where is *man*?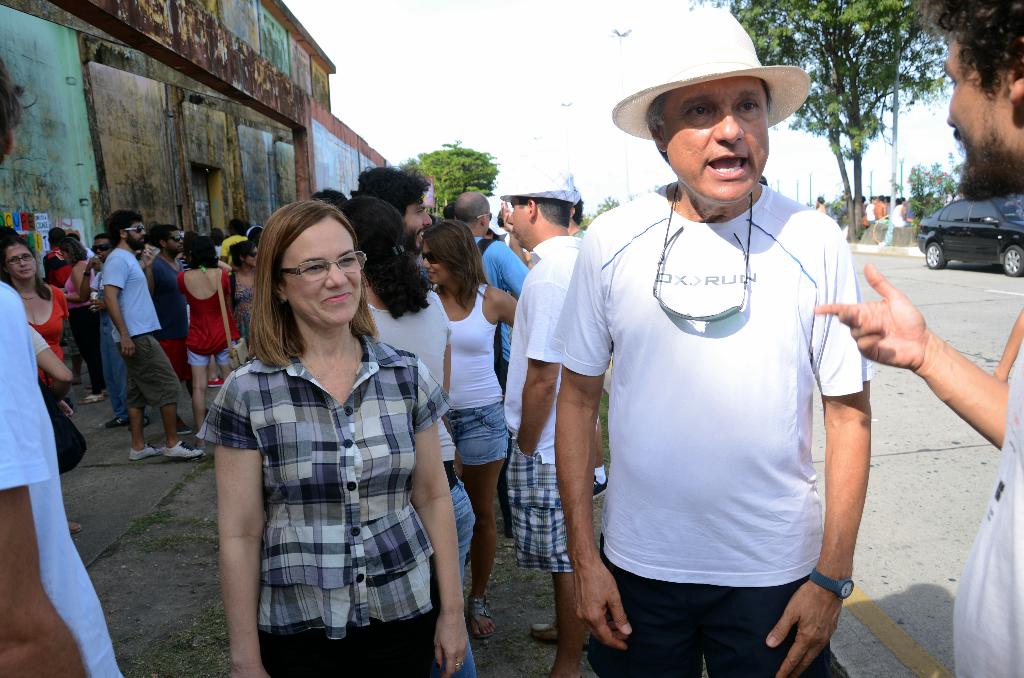
449, 191, 534, 382.
